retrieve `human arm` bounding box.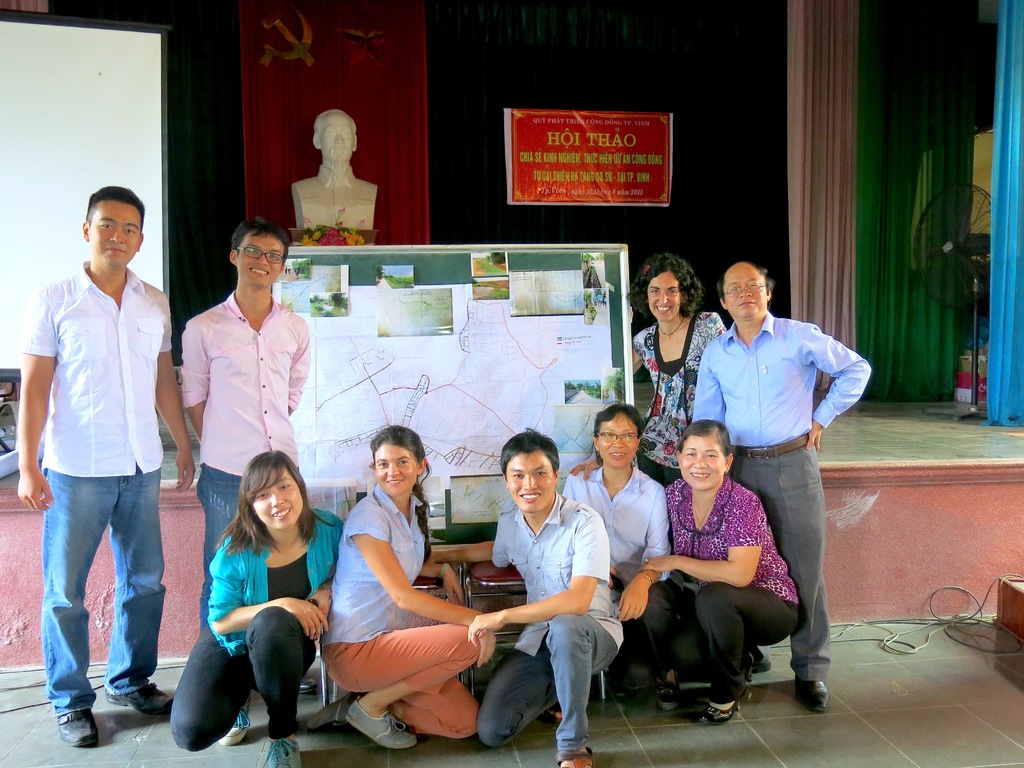
Bounding box: <region>303, 582, 332, 628</region>.
